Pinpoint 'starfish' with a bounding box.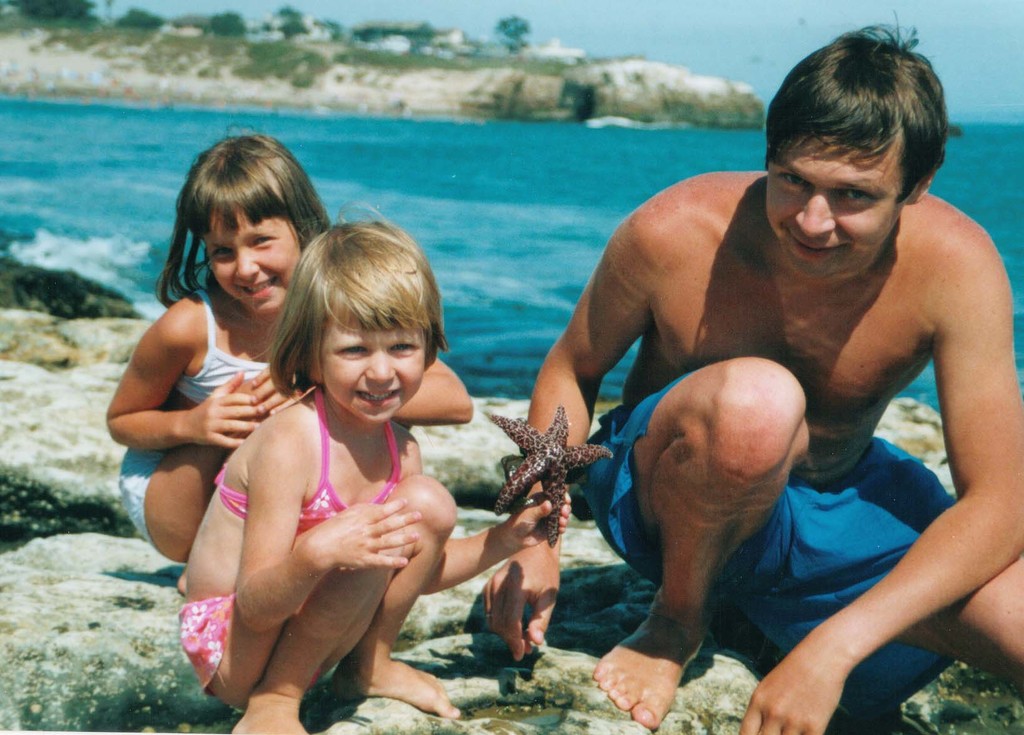
(left=490, top=404, right=614, bottom=543).
